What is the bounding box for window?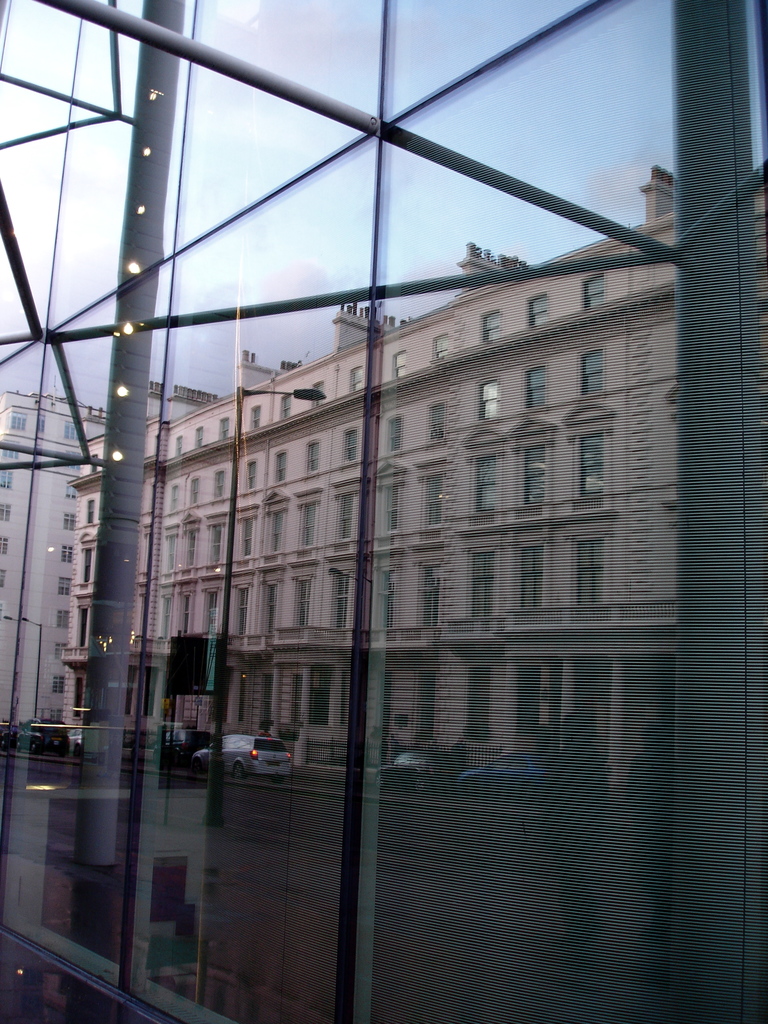
{"left": 384, "top": 573, "right": 394, "bottom": 629}.
